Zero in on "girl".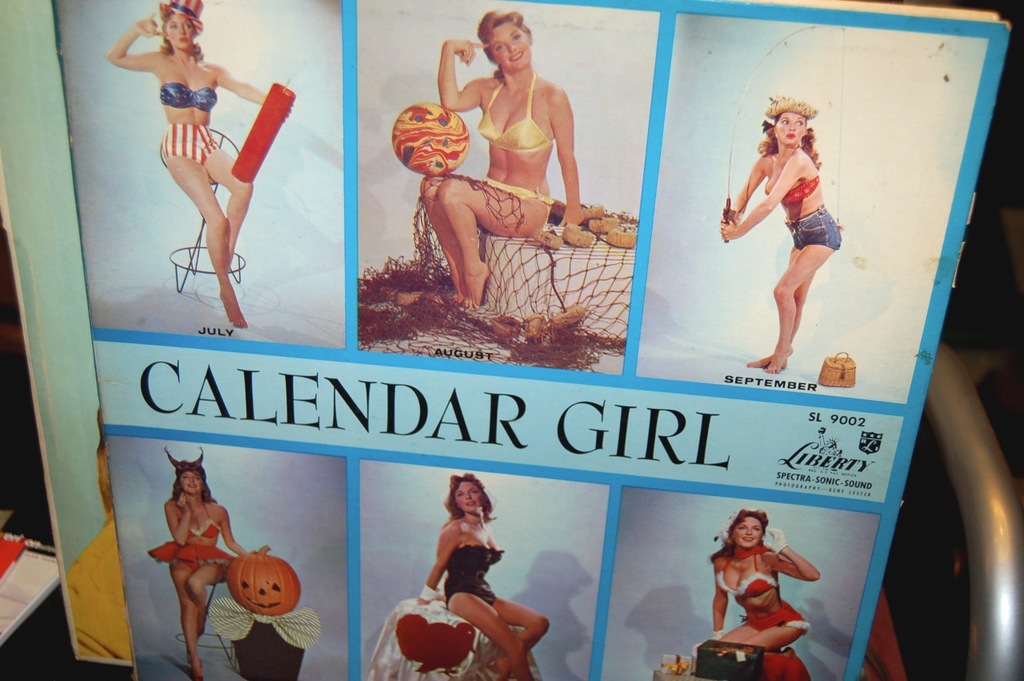
Zeroed in: <region>718, 100, 842, 374</region>.
